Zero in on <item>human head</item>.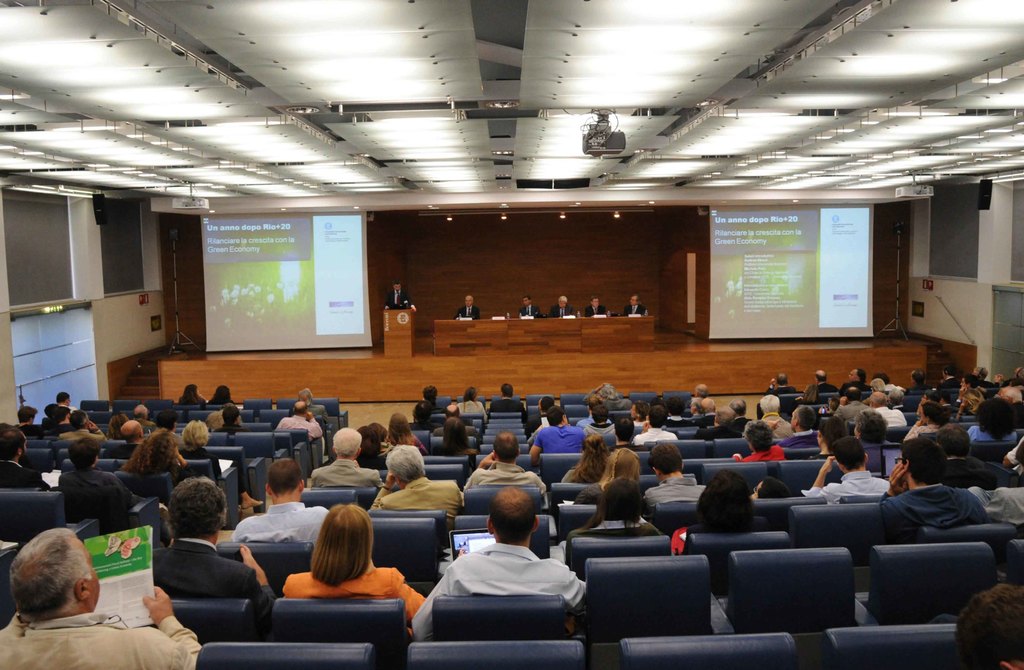
Zeroed in: 589:298:598:307.
